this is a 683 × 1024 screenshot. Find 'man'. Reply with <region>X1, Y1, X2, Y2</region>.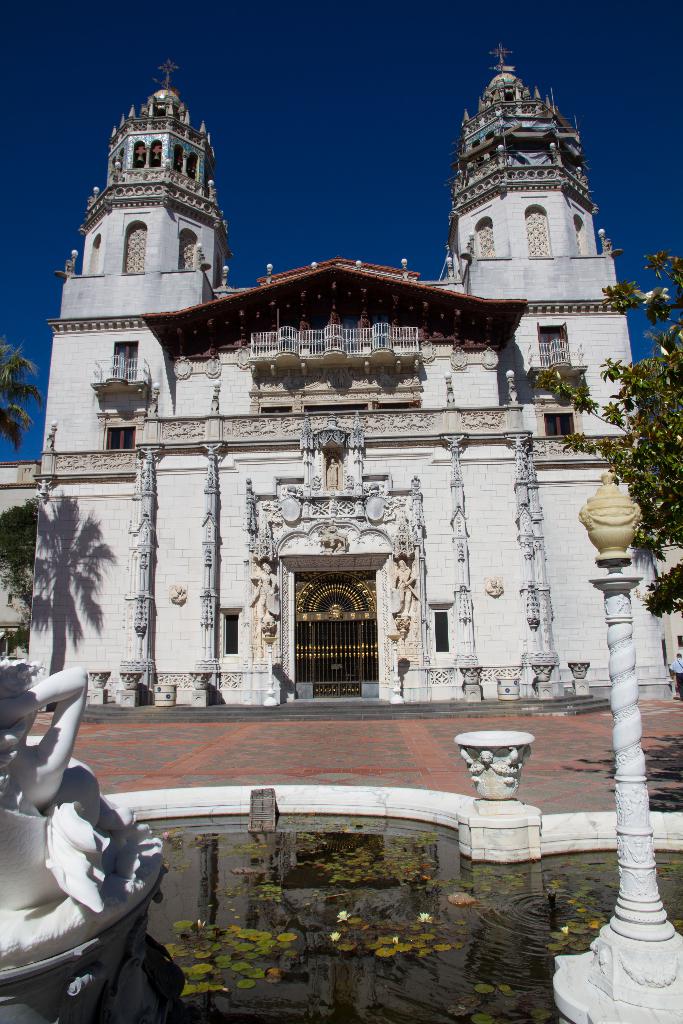
<region>168, 584, 185, 604</region>.
